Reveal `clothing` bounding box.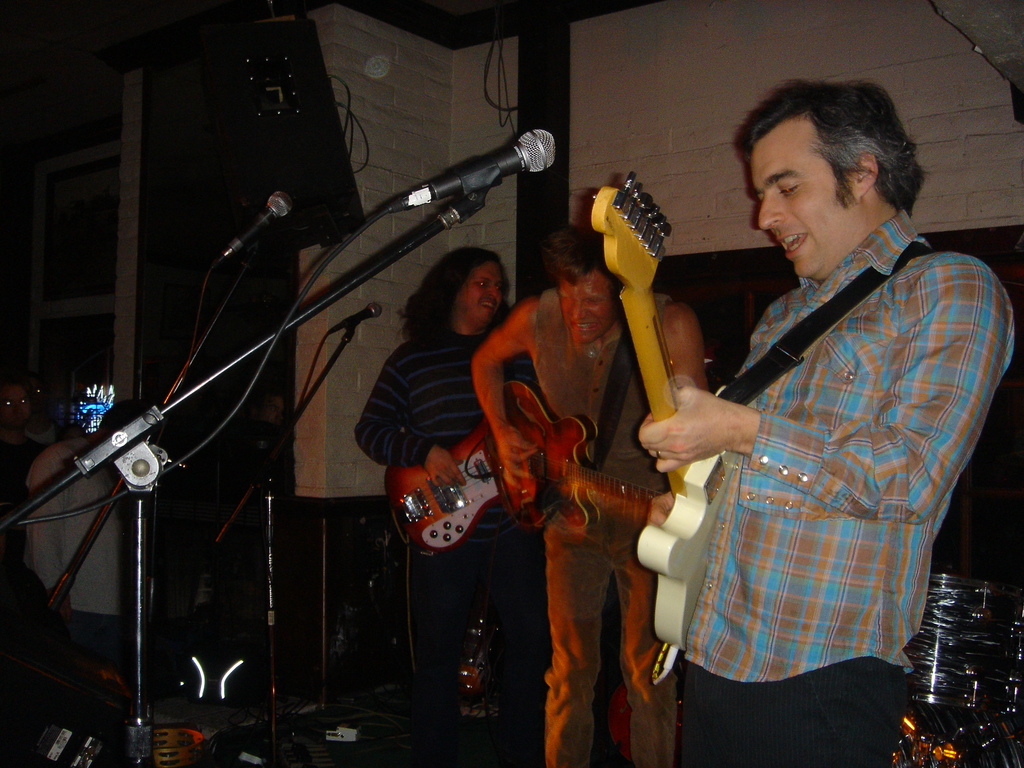
Revealed: left=667, top=141, right=991, bottom=721.
